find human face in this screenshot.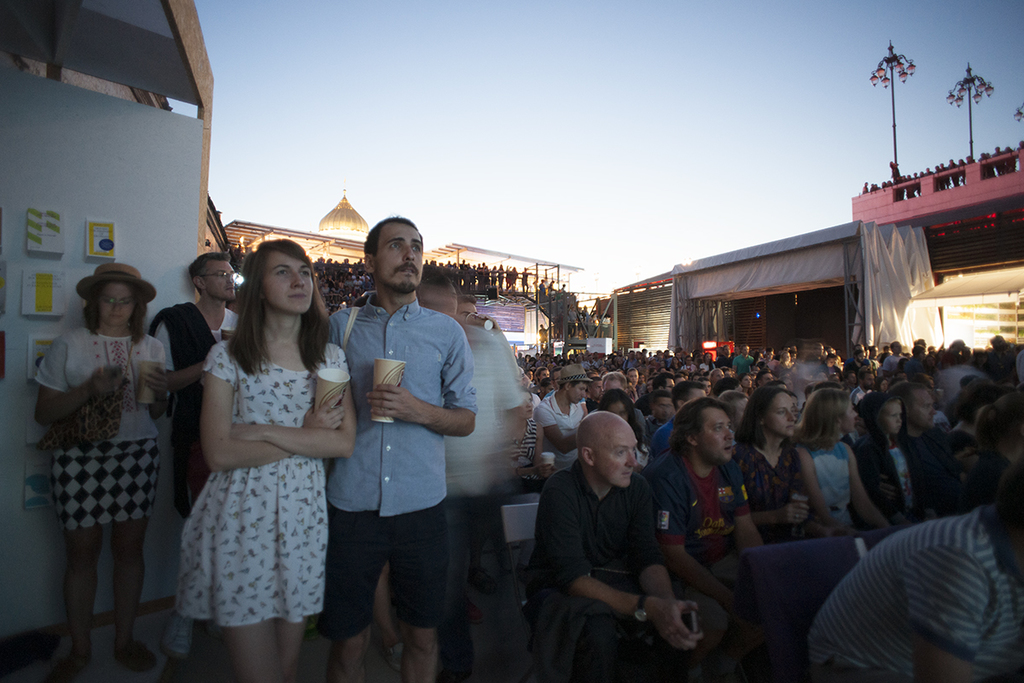
The bounding box for human face is [left=877, top=400, right=901, bottom=436].
